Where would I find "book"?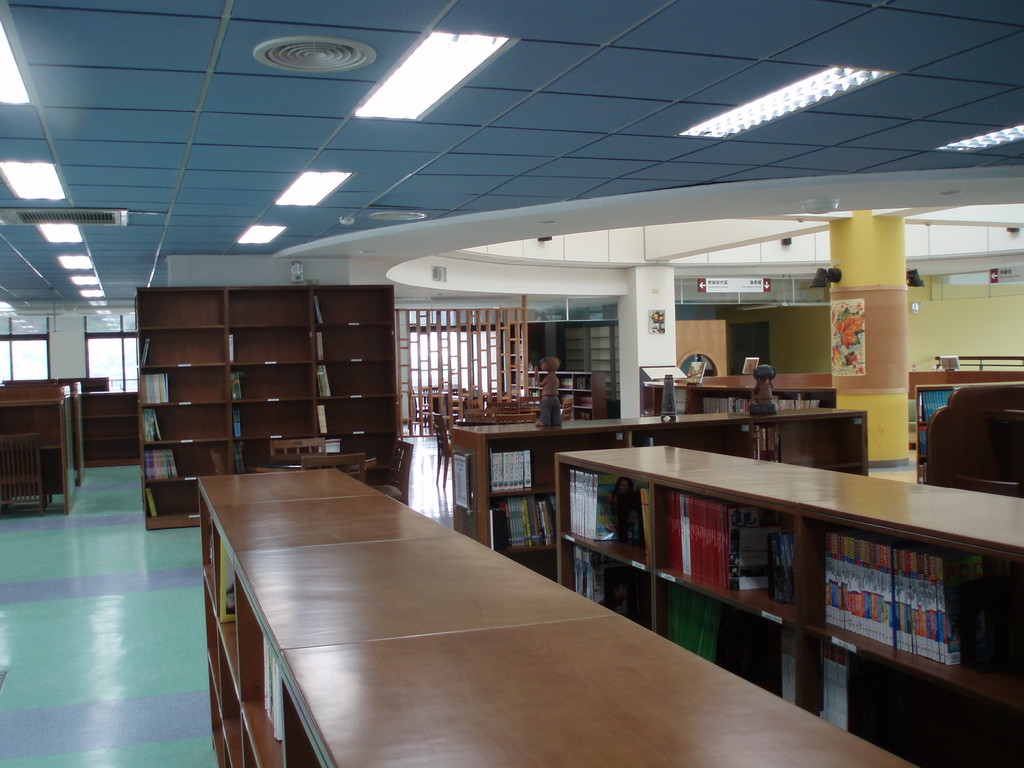
At (x1=230, y1=333, x2=232, y2=365).
